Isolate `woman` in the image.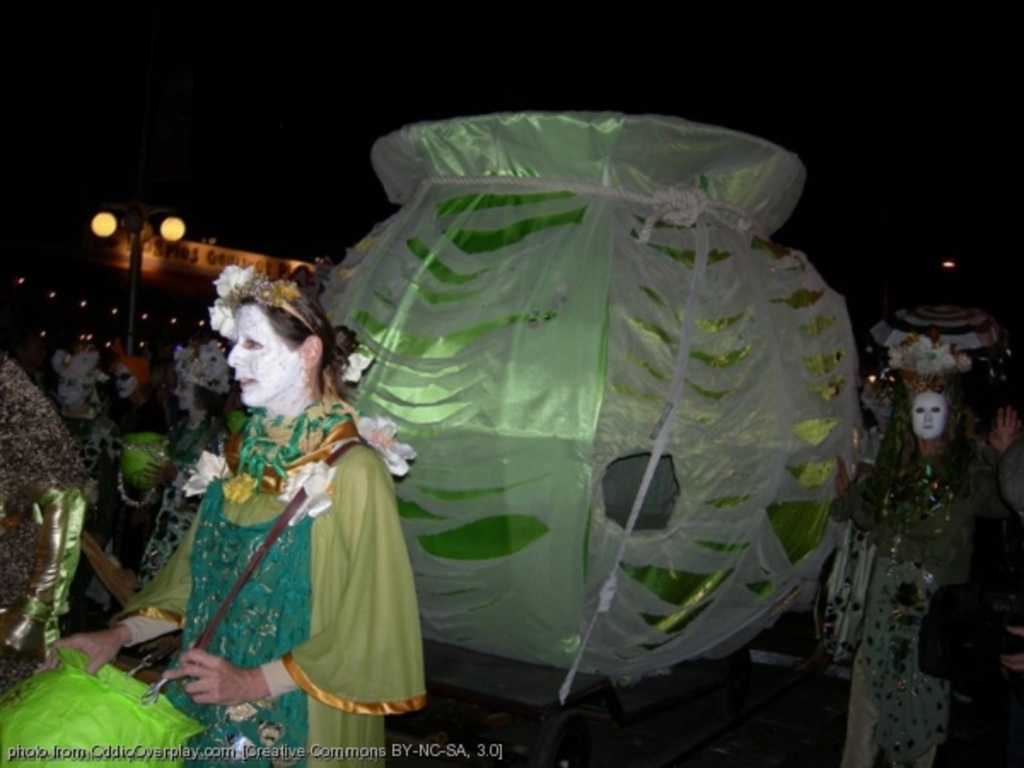
Isolated region: x1=137 y1=341 x2=234 y2=669.
